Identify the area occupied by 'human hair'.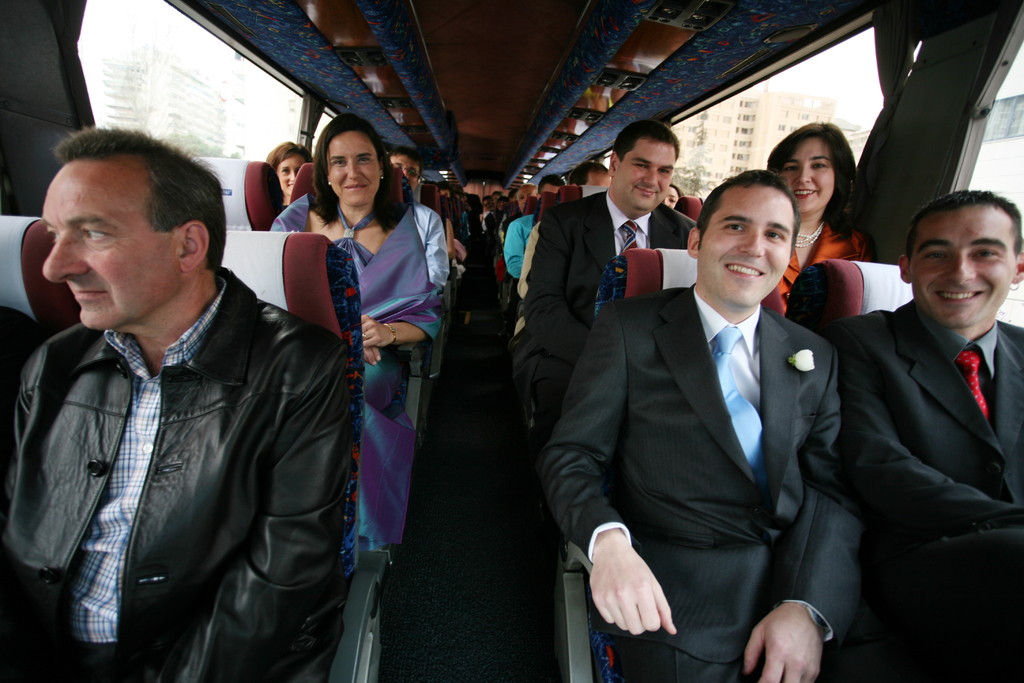
Area: (769, 120, 876, 230).
